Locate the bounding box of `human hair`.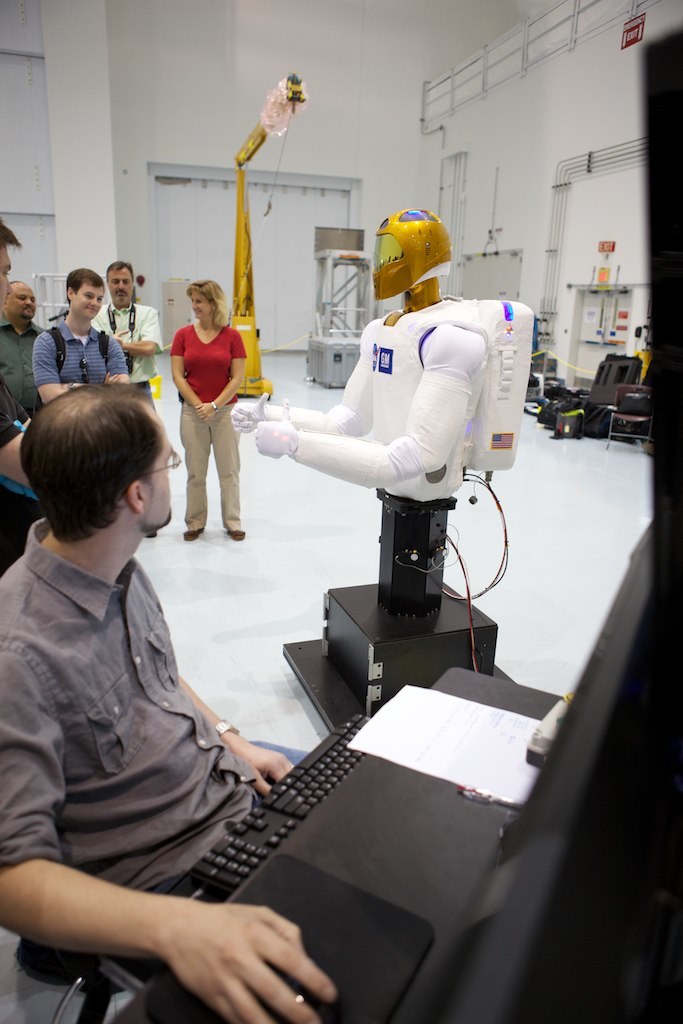
Bounding box: bbox=(9, 281, 24, 284).
